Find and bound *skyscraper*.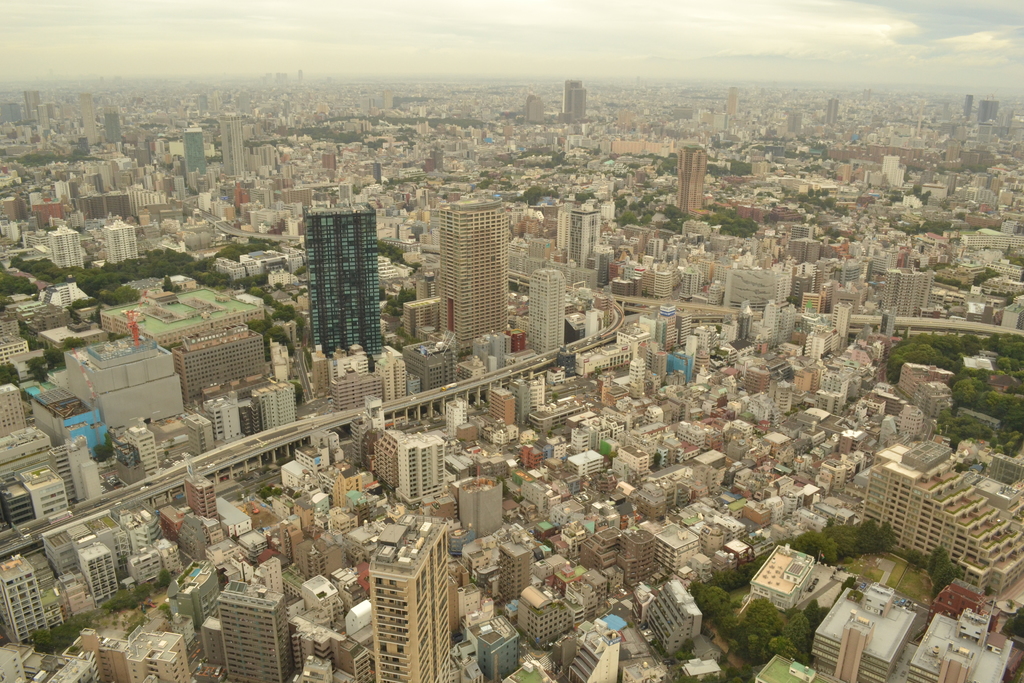
Bound: <box>184,473,222,523</box>.
